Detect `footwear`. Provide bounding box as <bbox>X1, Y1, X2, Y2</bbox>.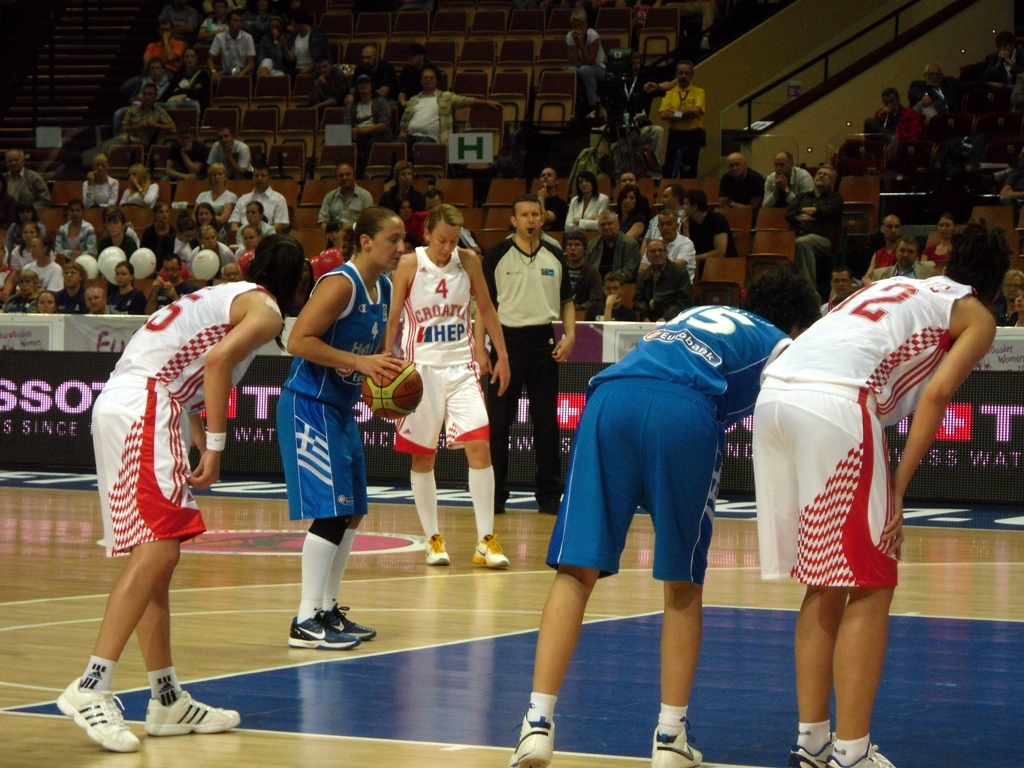
<bbox>509, 705, 554, 767</bbox>.
